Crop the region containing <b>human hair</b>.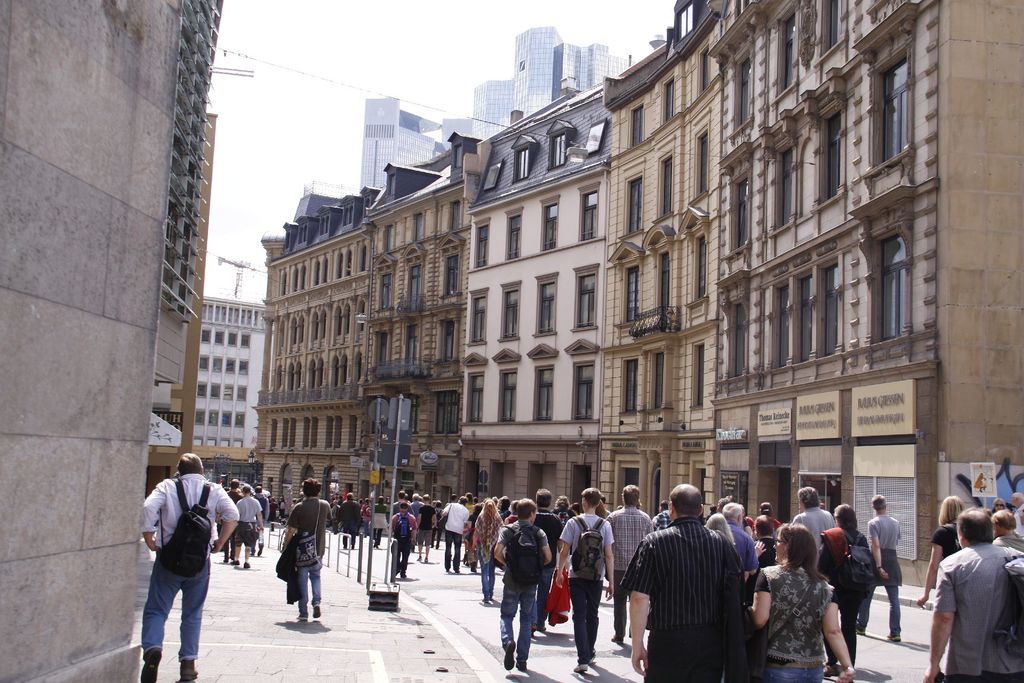
Crop region: region(253, 484, 260, 493).
